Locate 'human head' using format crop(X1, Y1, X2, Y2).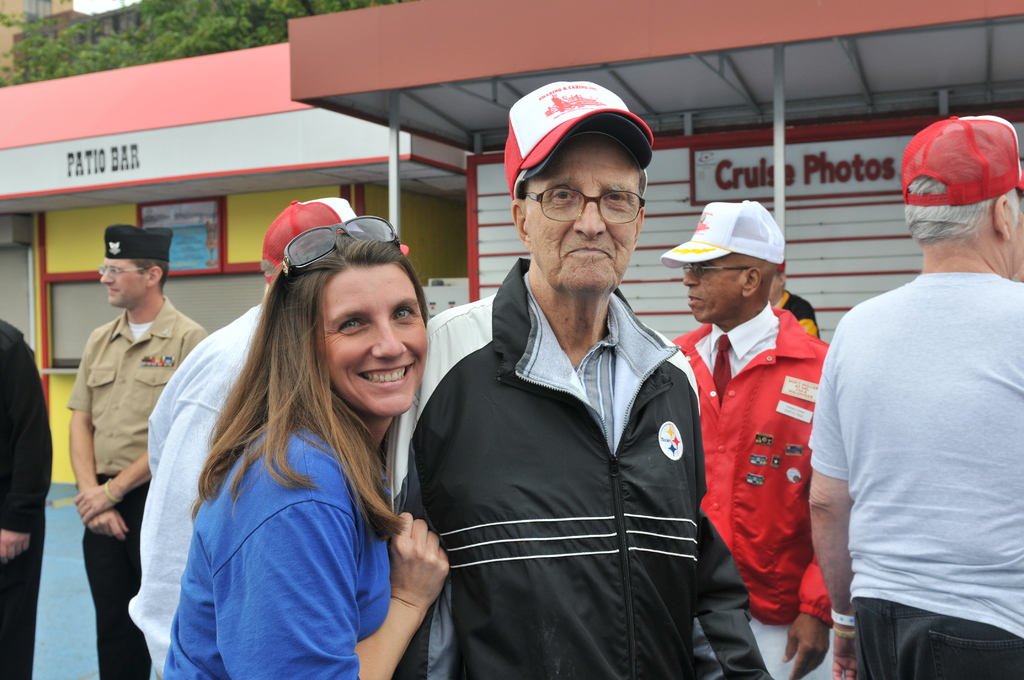
crop(681, 201, 777, 321).
